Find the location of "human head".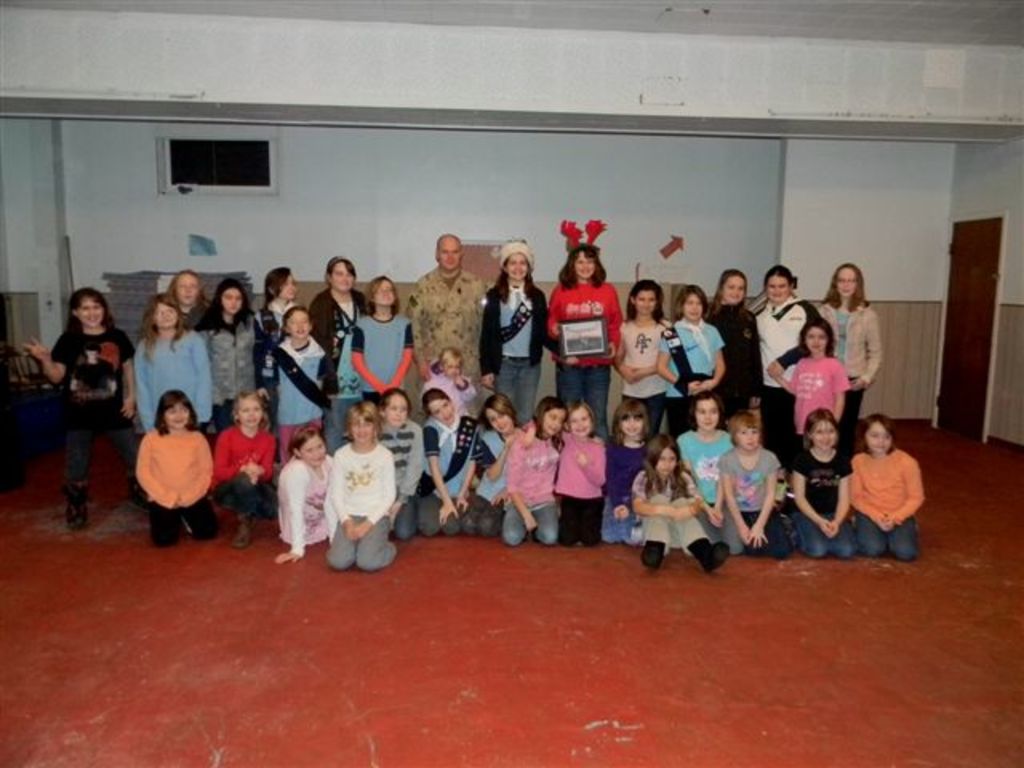
Location: detection(166, 270, 205, 306).
